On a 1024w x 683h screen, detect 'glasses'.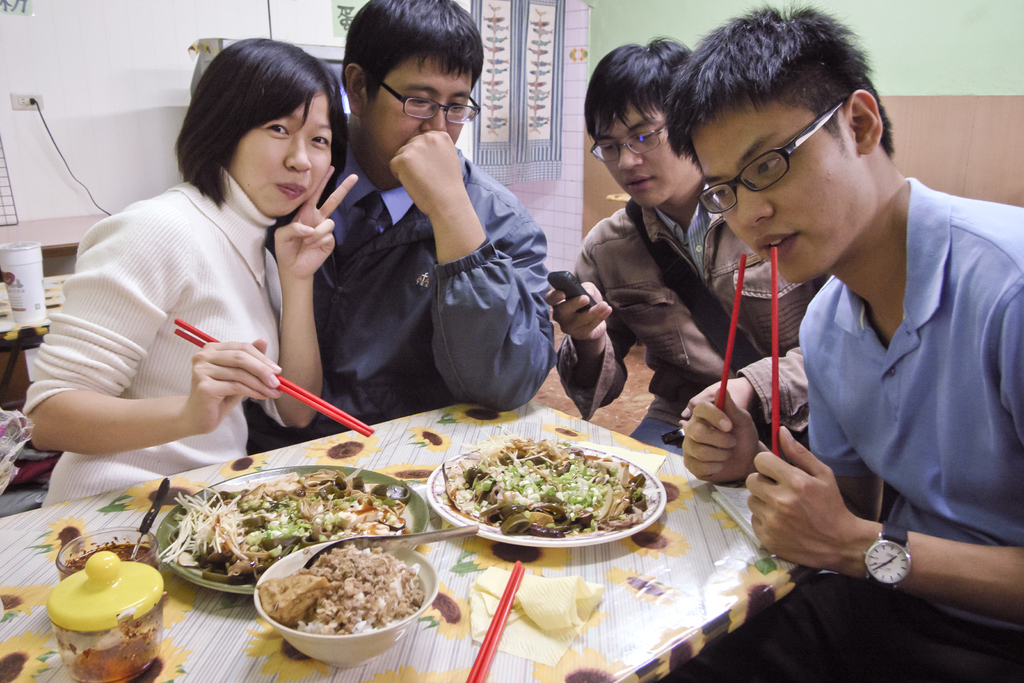
[381,81,482,117].
